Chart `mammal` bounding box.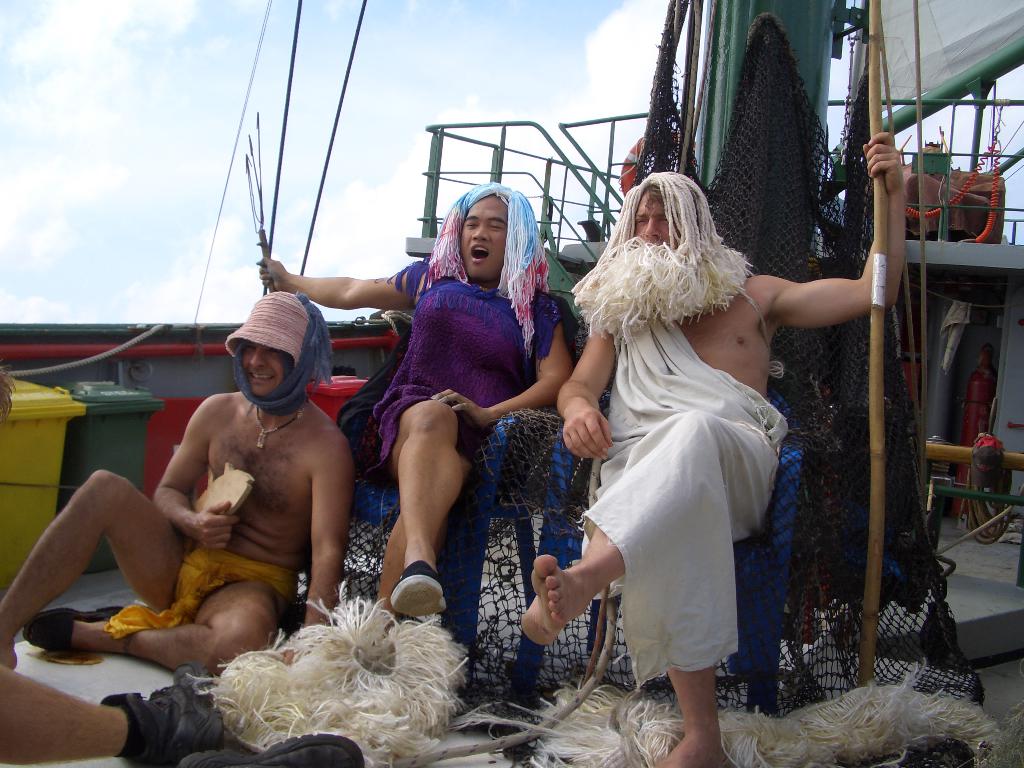
Charted: BBox(1, 683, 362, 767).
